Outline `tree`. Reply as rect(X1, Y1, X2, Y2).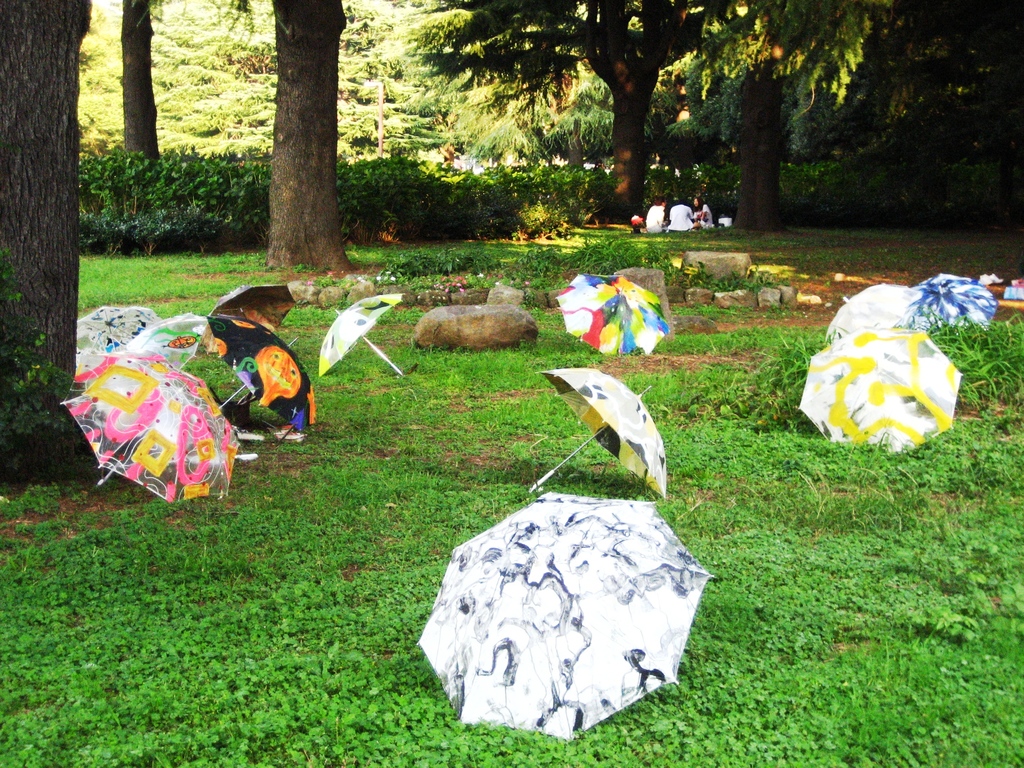
rect(218, 0, 362, 281).
